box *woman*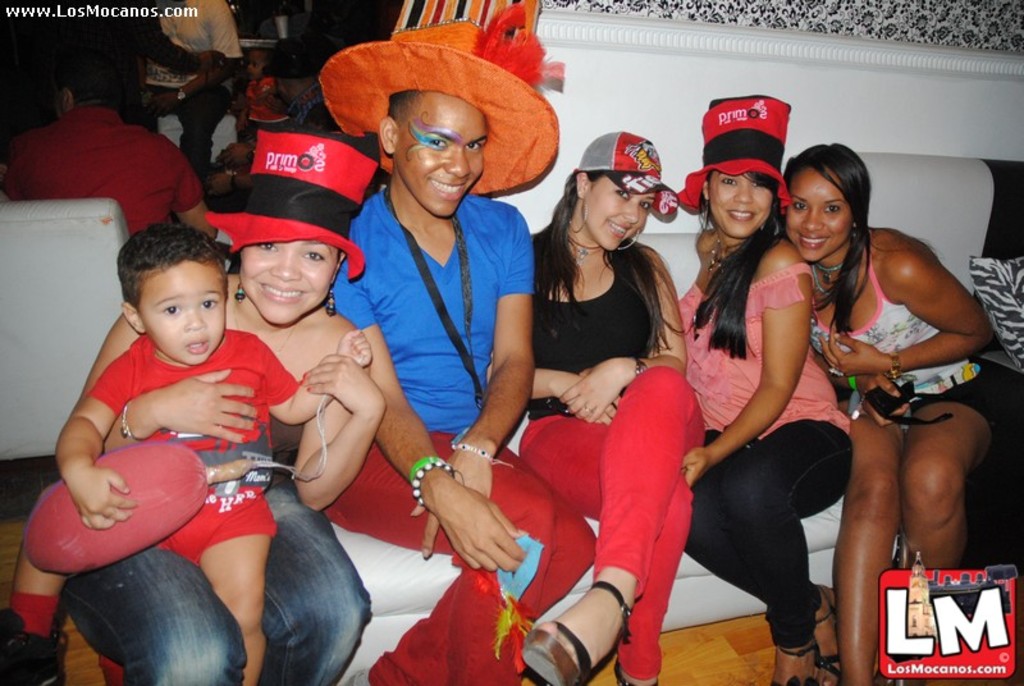
77:128:379:685
